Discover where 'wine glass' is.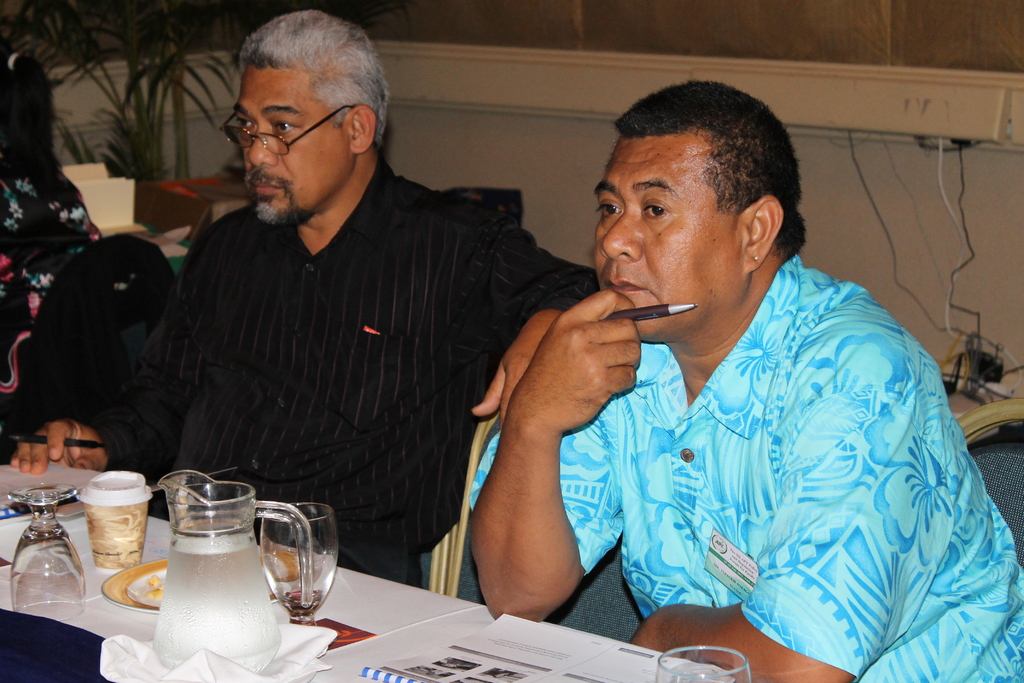
Discovered at bbox=[12, 482, 84, 622].
